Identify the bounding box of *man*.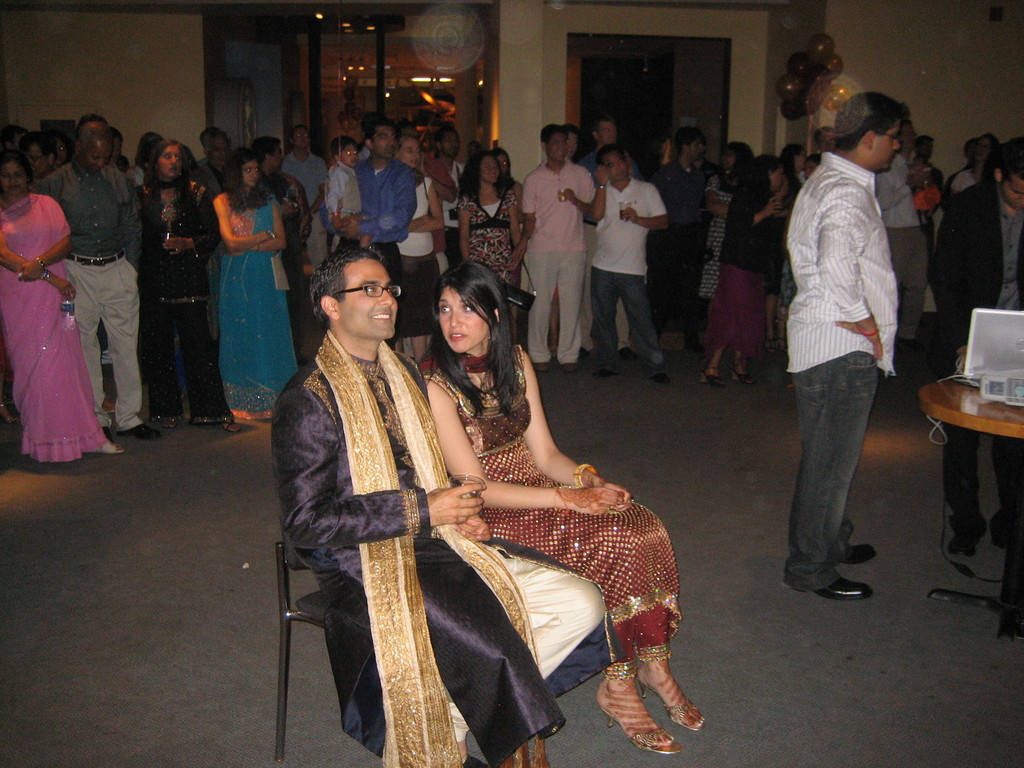
pyautogui.locateOnScreen(769, 88, 928, 605).
